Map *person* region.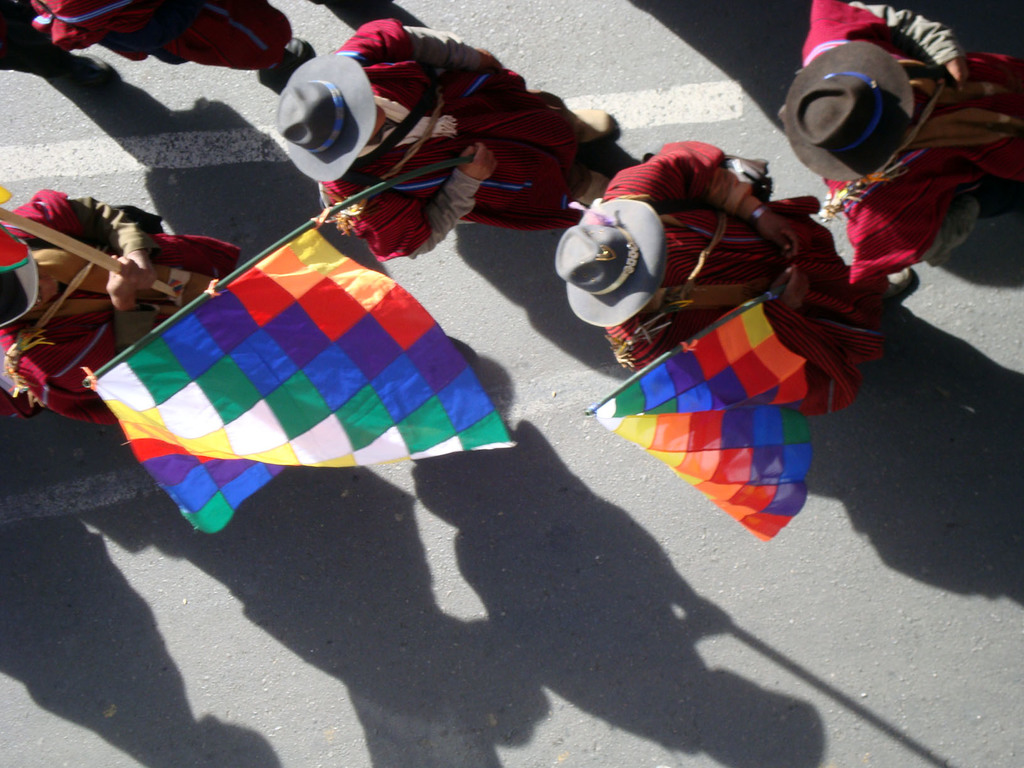
Mapped to Rect(0, 163, 301, 420).
